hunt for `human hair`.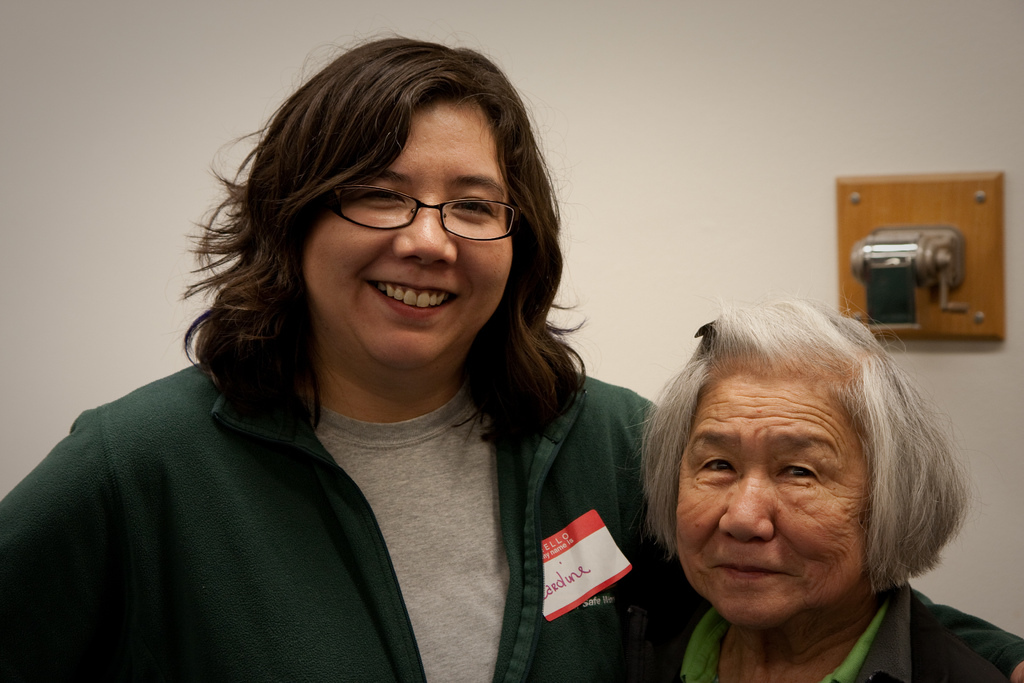
Hunted down at (641,320,973,643).
